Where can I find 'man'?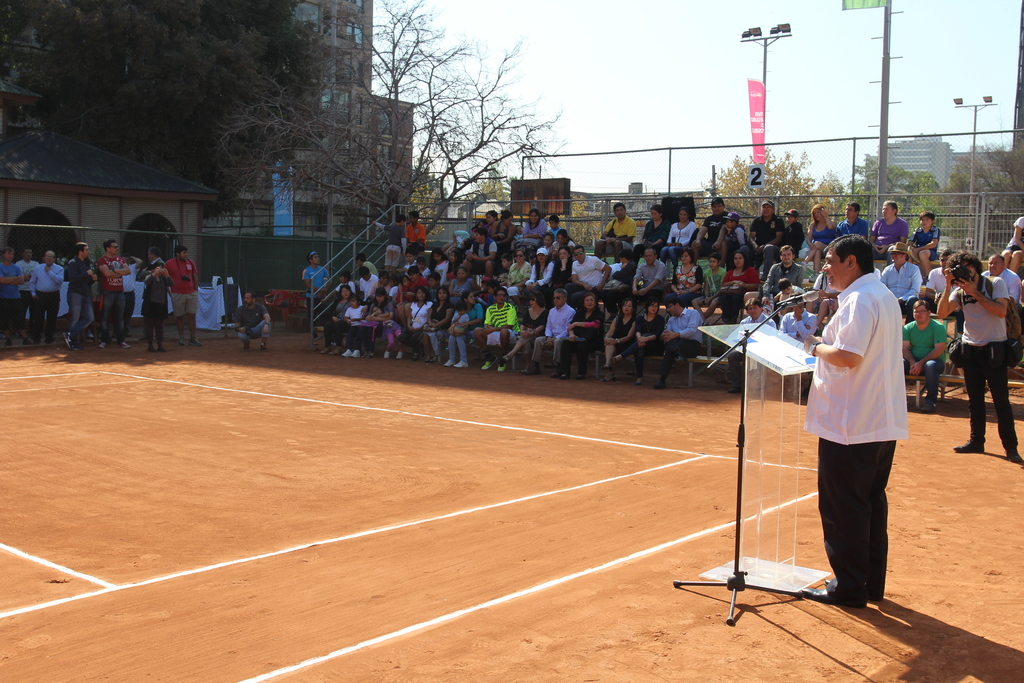
You can find it at 234,288,275,351.
